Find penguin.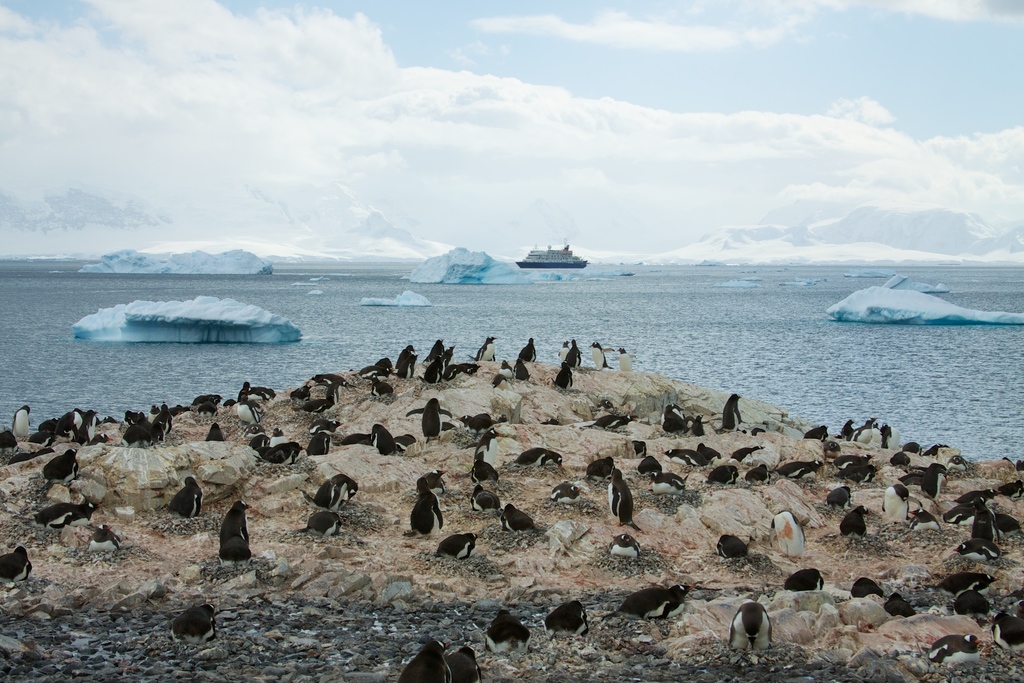
<box>484,610,534,654</box>.
